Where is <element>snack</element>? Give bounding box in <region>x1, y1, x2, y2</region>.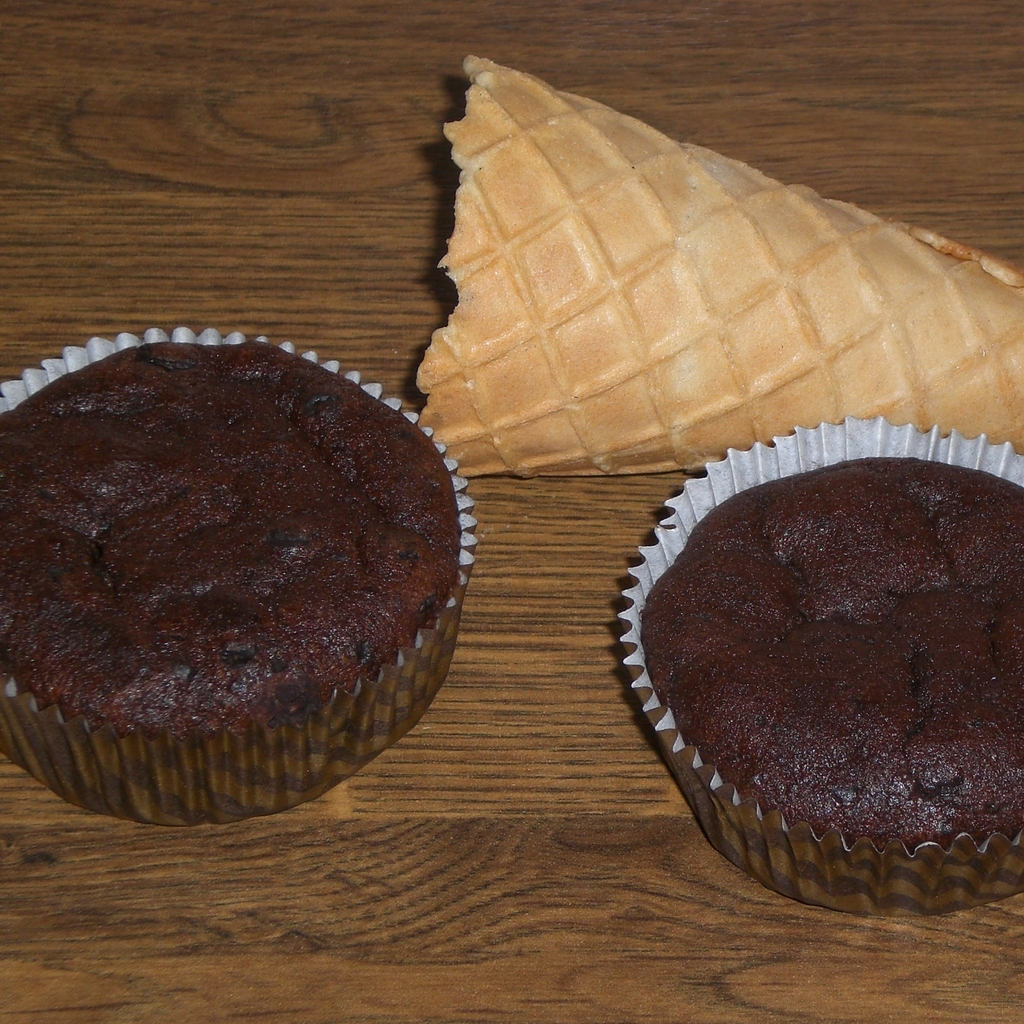
<region>419, 56, 1023, 483</region>.
